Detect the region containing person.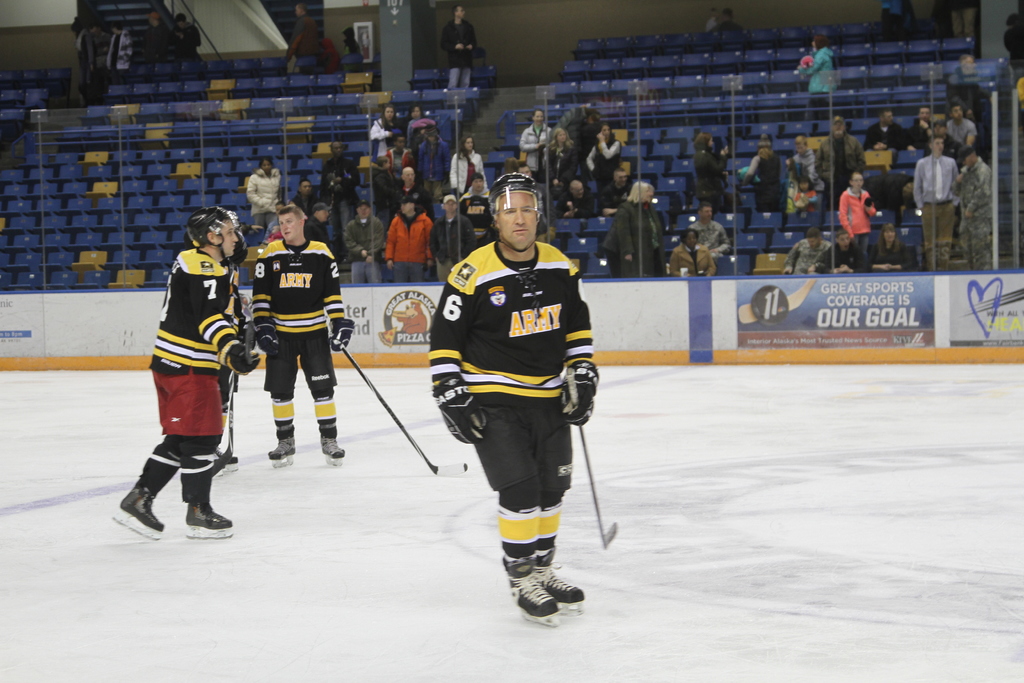
rect(607, 176, 669, 277).
